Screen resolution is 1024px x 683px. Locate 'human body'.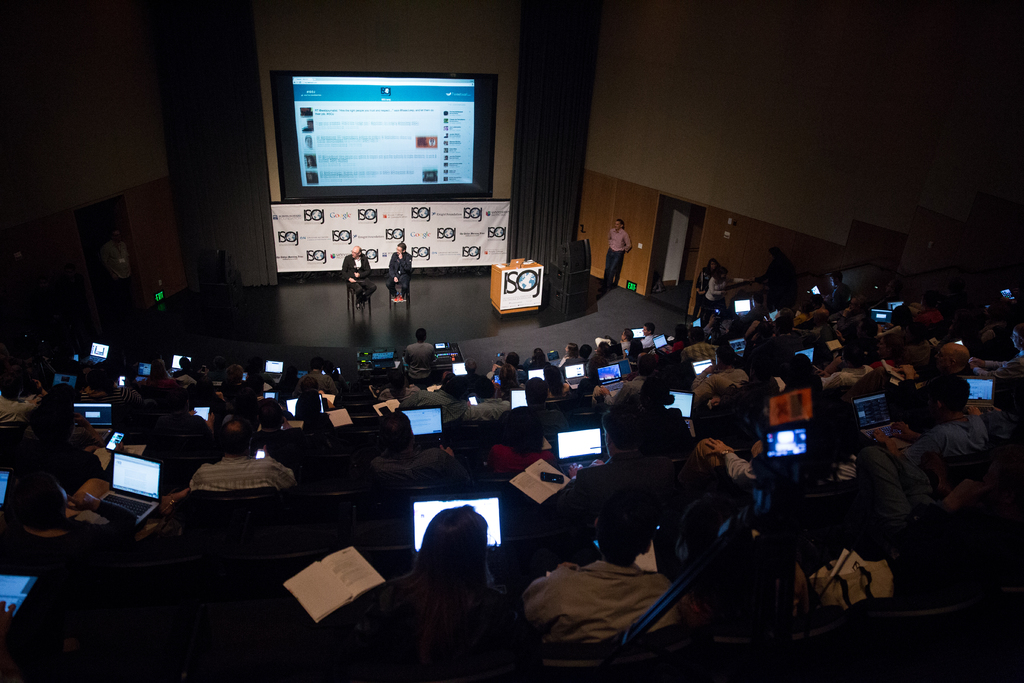
(x1=77, y1=367, x2=144, y2=408).
